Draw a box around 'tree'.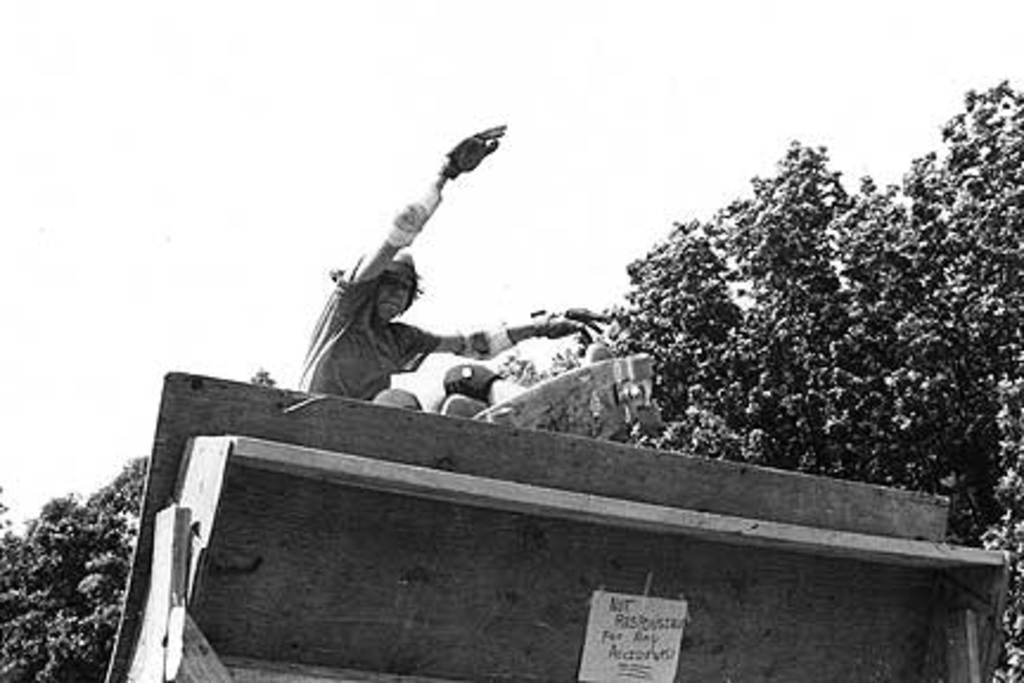
rect(517, 130, 1022, 666).
